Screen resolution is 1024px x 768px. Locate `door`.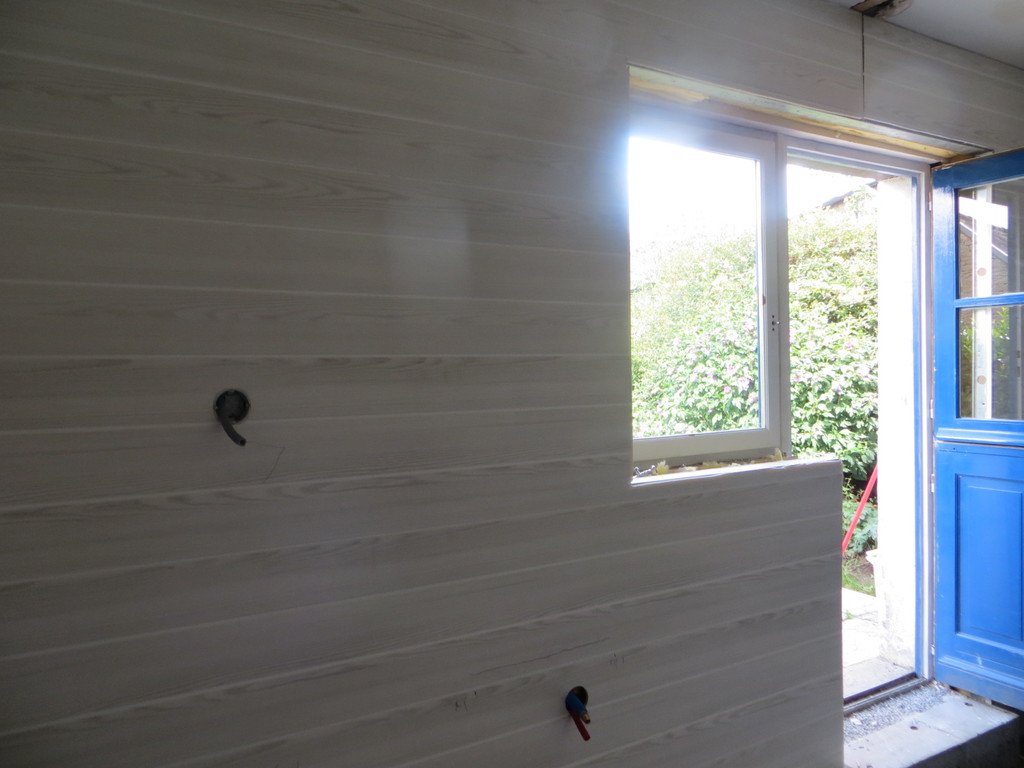
906:192:1012:723.
